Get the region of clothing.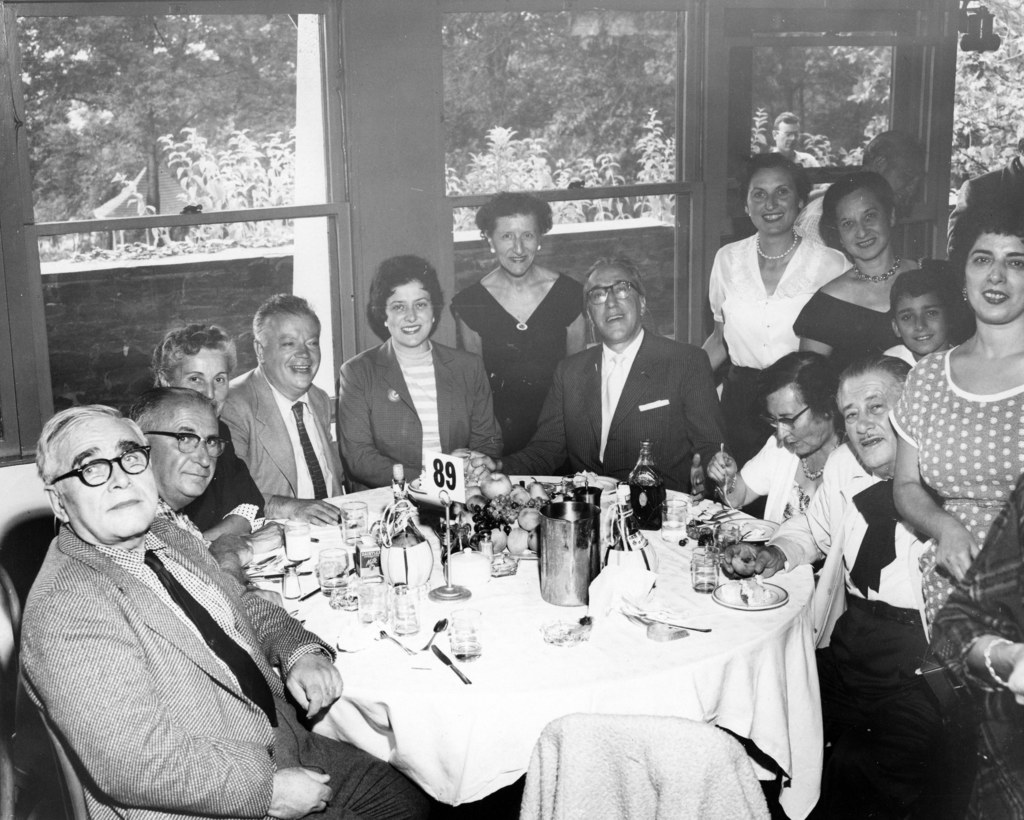
bbox(789, 258, 971, 382).
